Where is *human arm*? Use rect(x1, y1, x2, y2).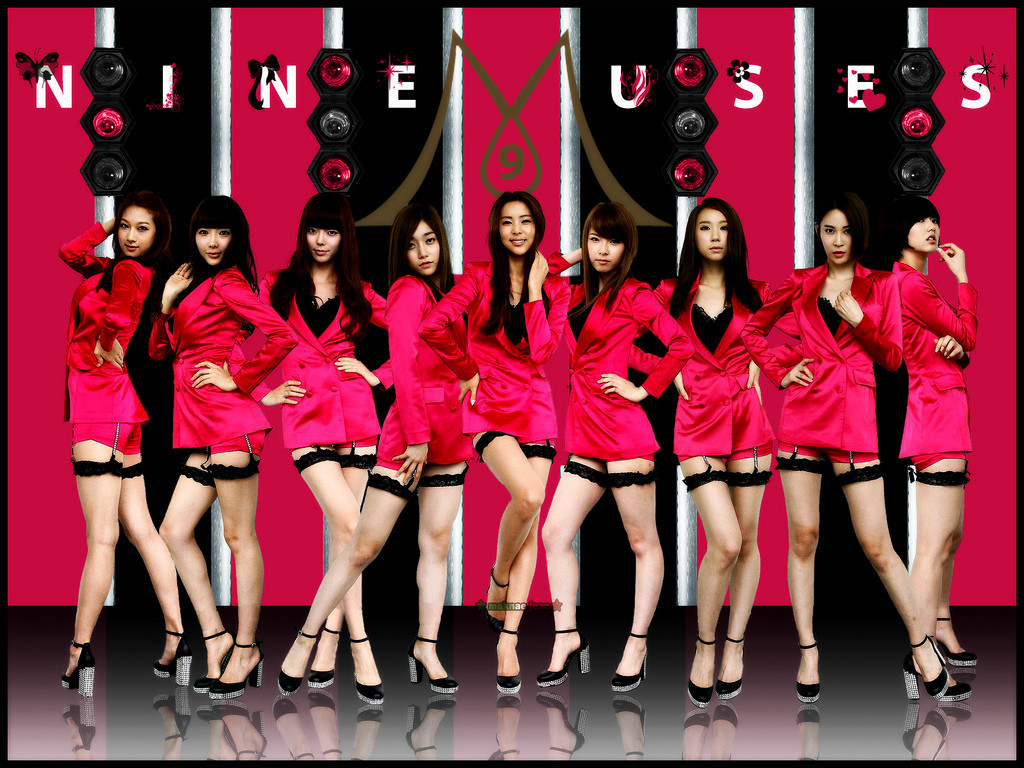
rect(734, 273, 826, 390).
